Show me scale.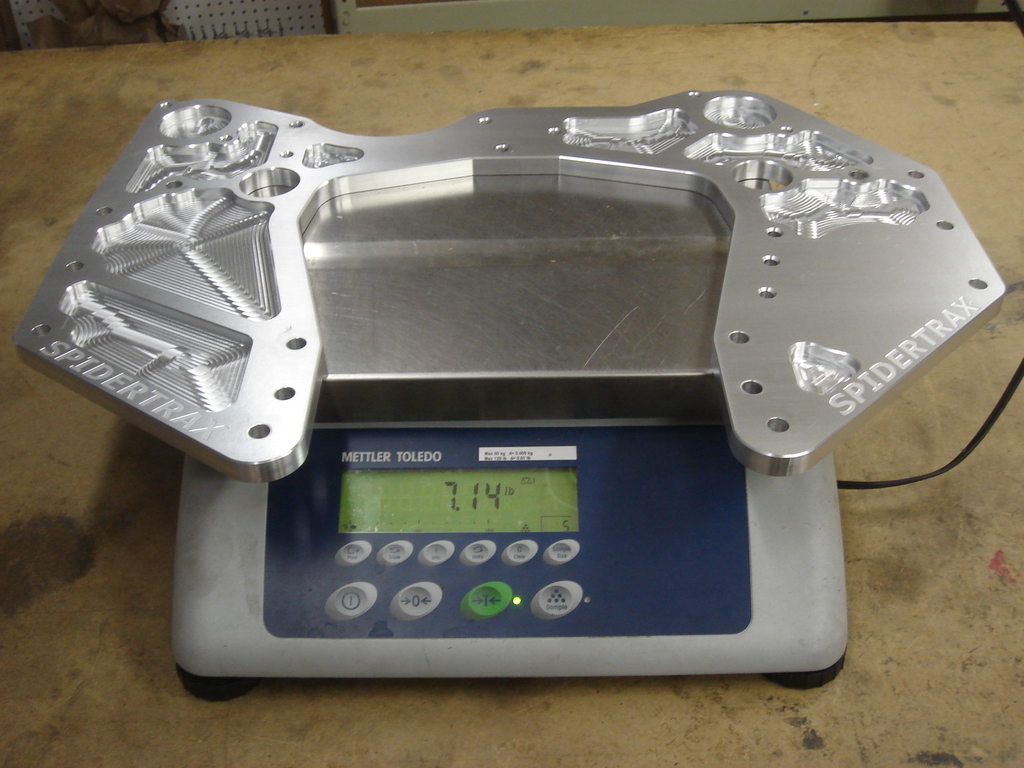
scale is here: [left=170, top=171, right=845, bottom=698].
